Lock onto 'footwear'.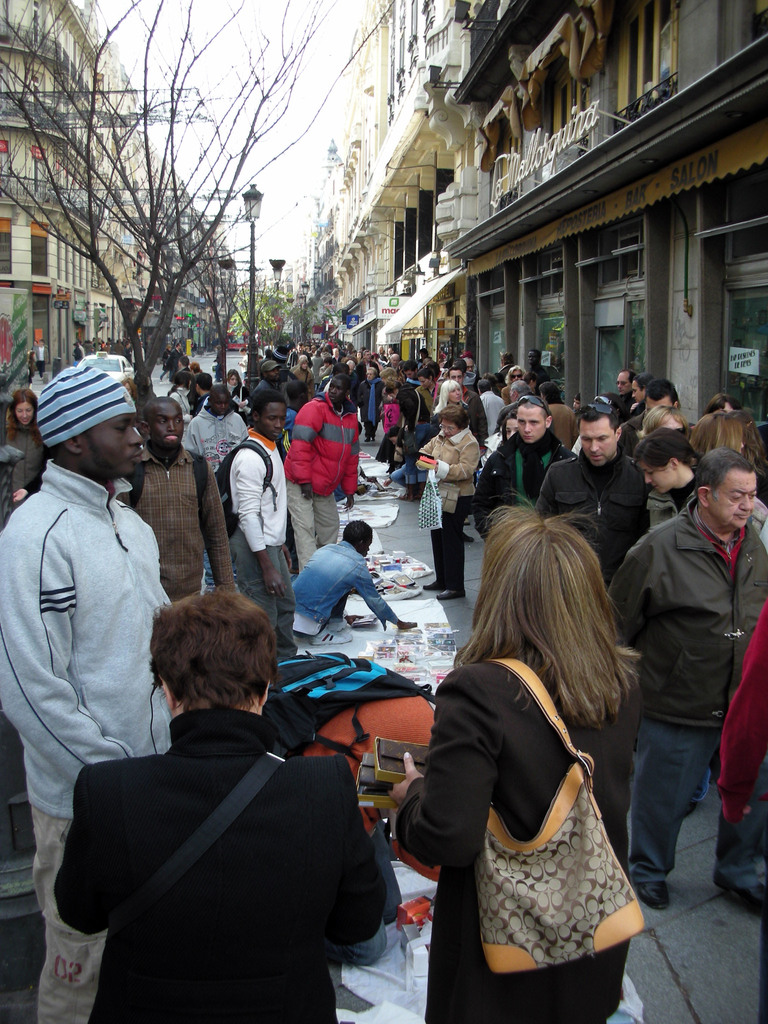
Locked: [420, 582, 444, 593].
